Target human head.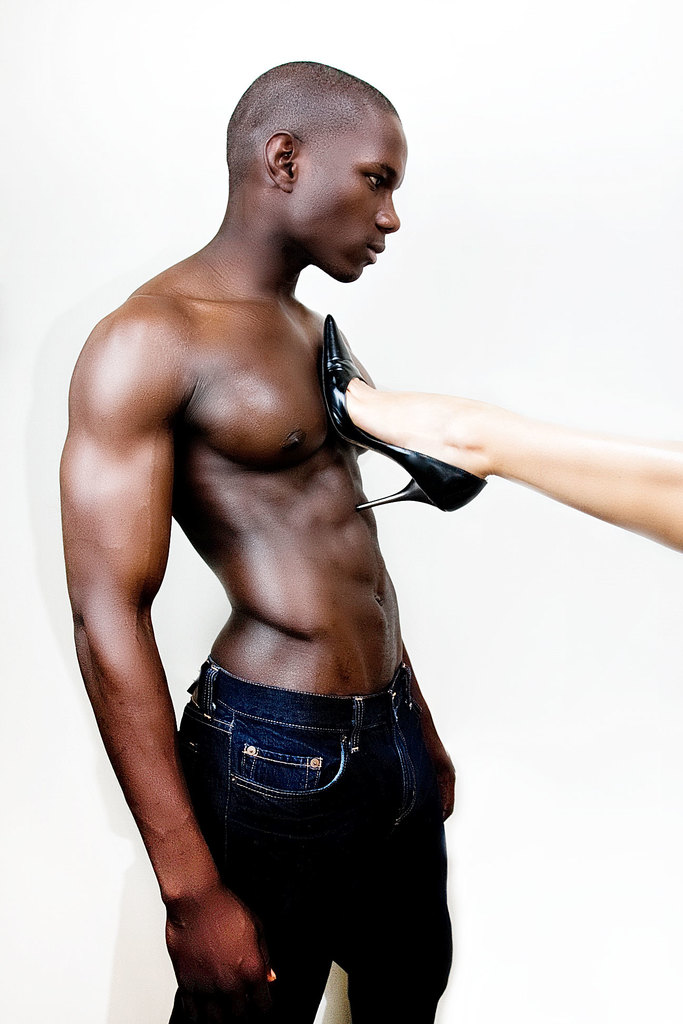
Target region: [x1=206, y1=61, x2=418, y2=268].
